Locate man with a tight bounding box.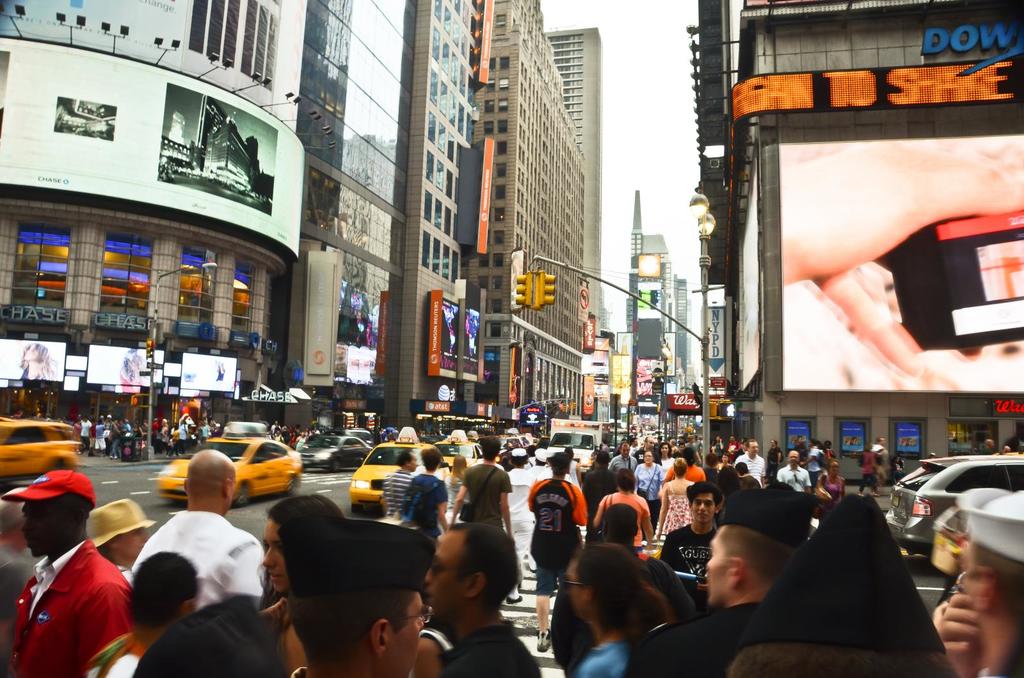
pyautogui.locateOnScreen(378, 450, 417, 524).
